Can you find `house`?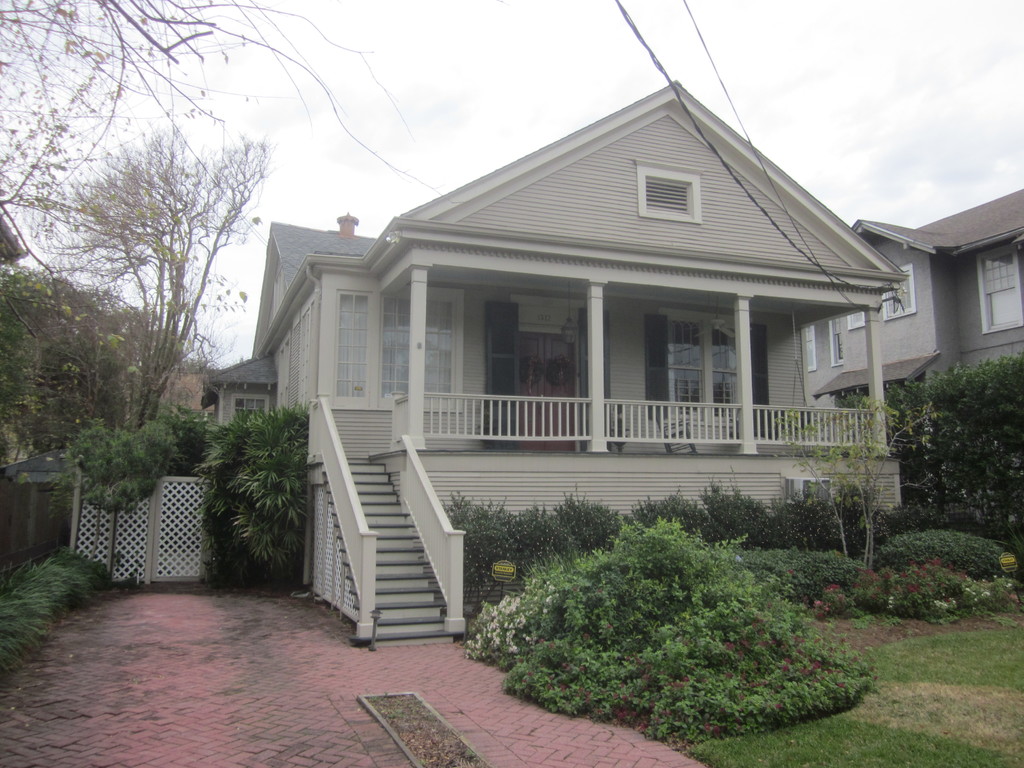
Yes, bounding box: rect(0, 143, 265, 539).
